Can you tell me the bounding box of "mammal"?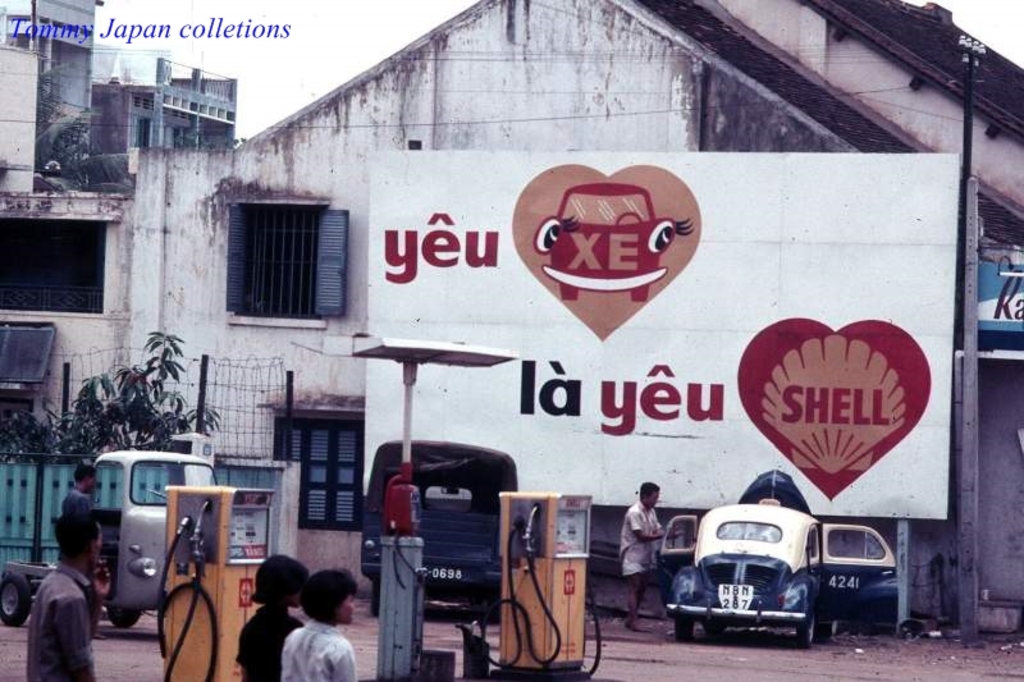
bbox=[285, 562, 357, 681].
